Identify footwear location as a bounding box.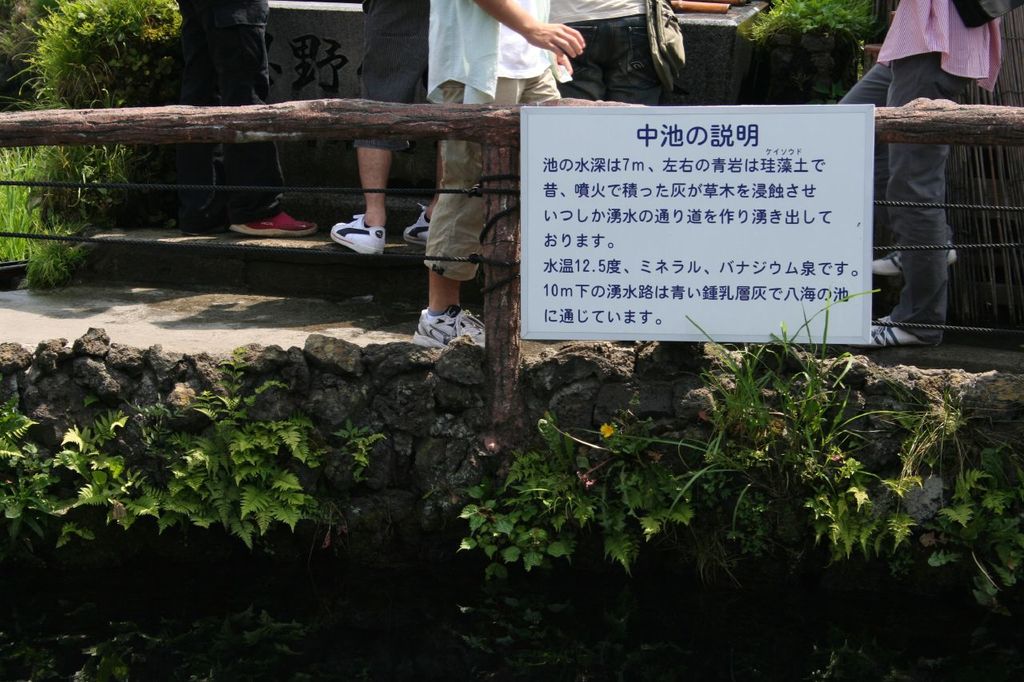
[x1=215, y1=198, x2=318, y2=233].
